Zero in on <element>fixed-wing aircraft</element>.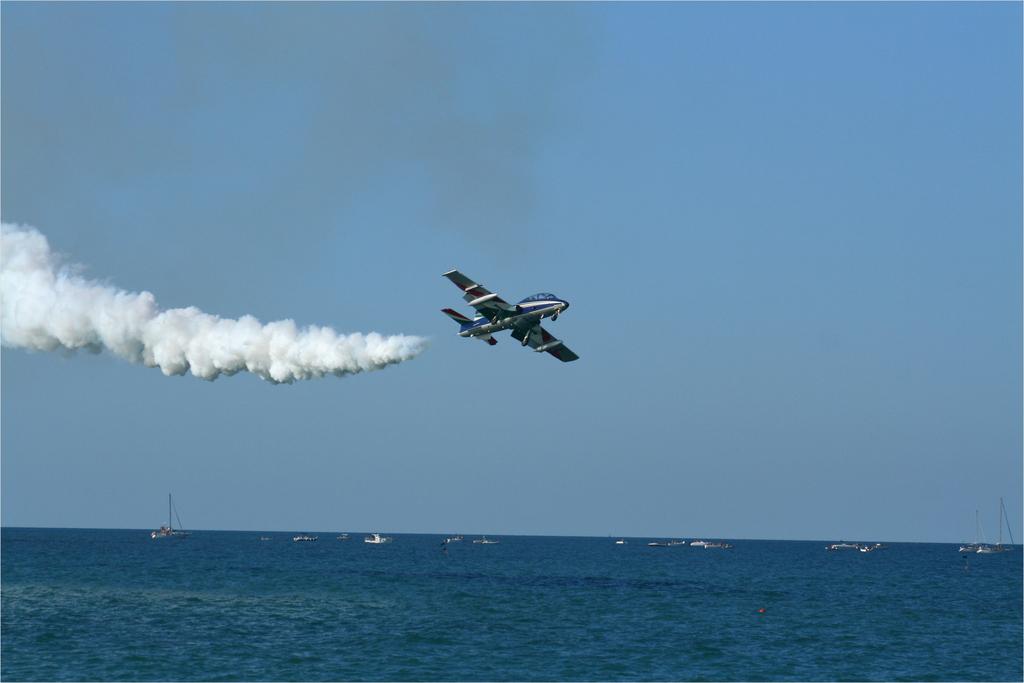
Zeroed in: <box>436,268,578,367</box>.
